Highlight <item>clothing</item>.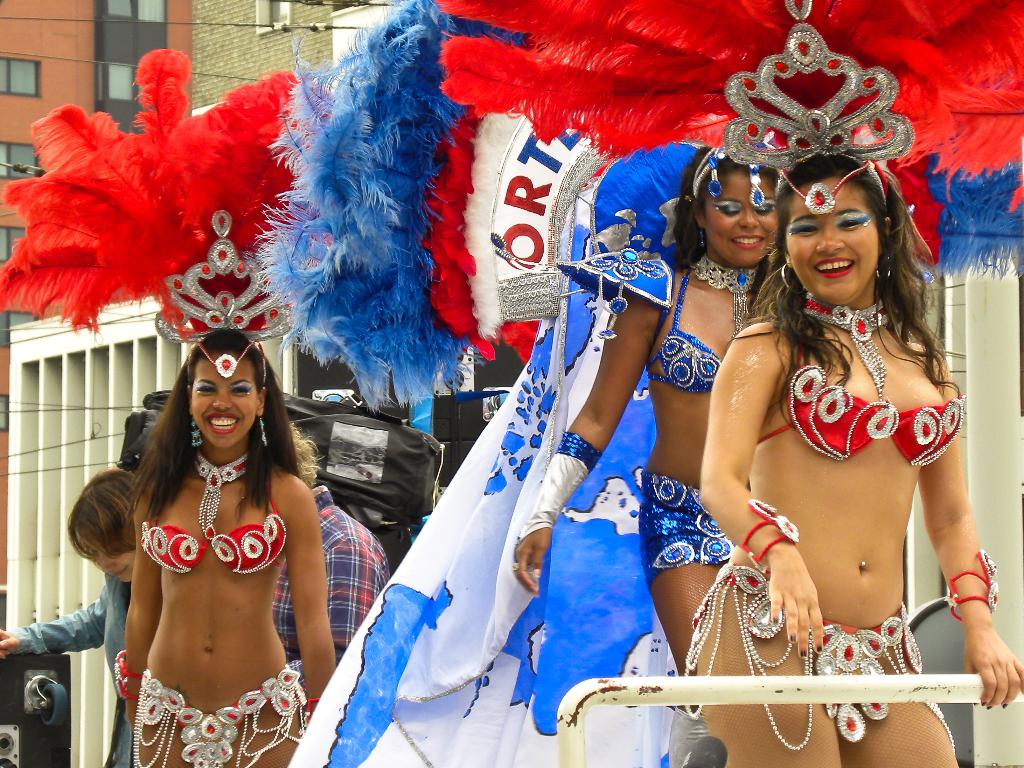
Highlighted region: bbox=[645, 287, 742, 404].
